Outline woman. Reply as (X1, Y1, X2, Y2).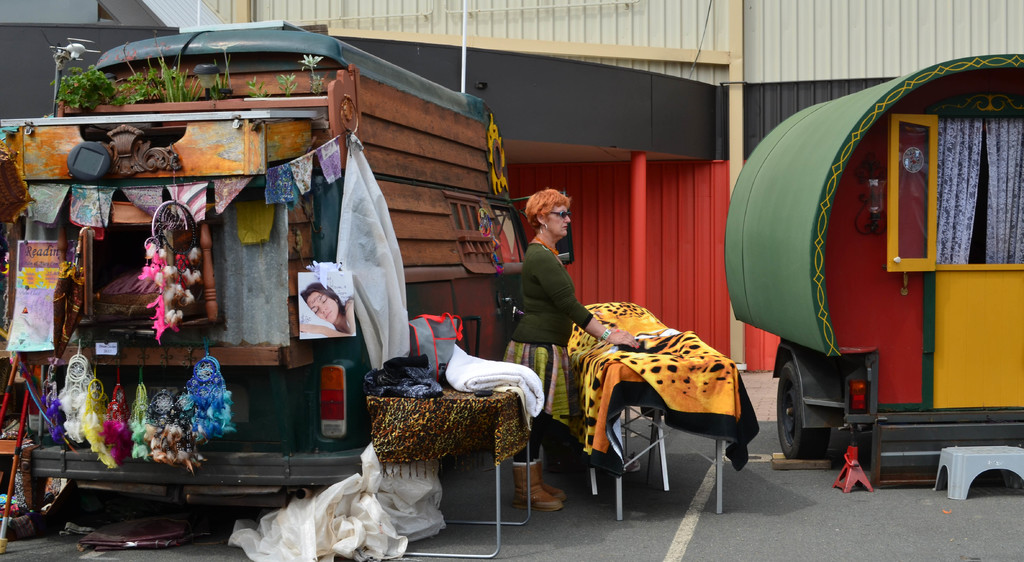
(498, 166, 601, 477).
